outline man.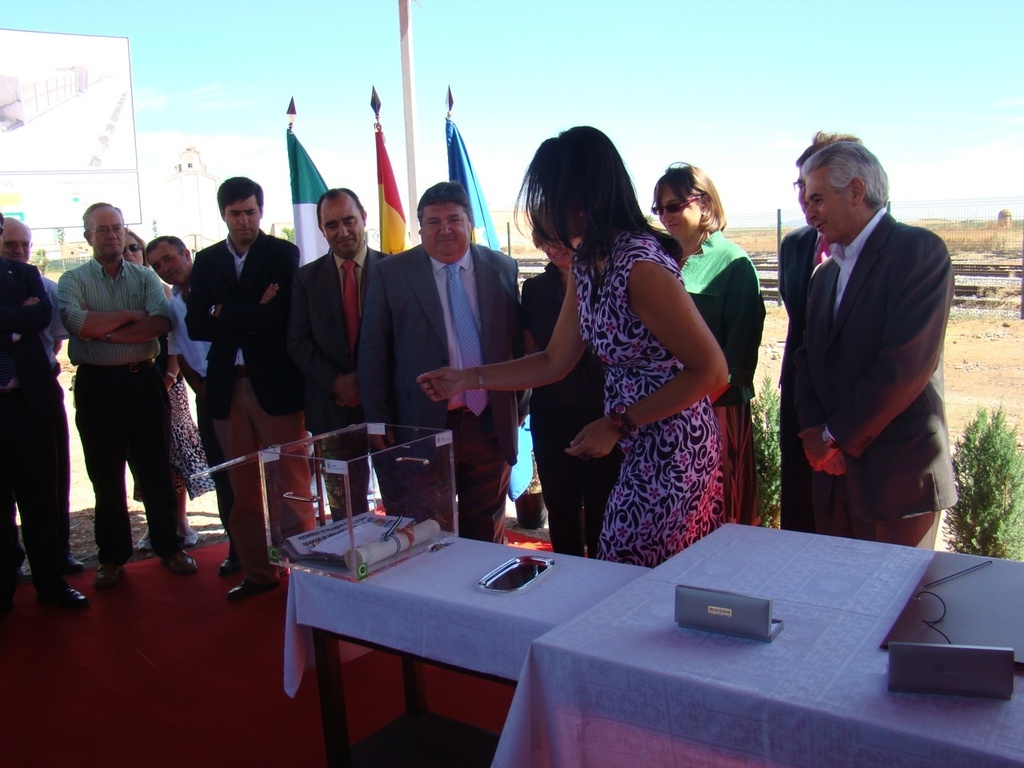
Outline: locate(145, 239, 285, 579).
